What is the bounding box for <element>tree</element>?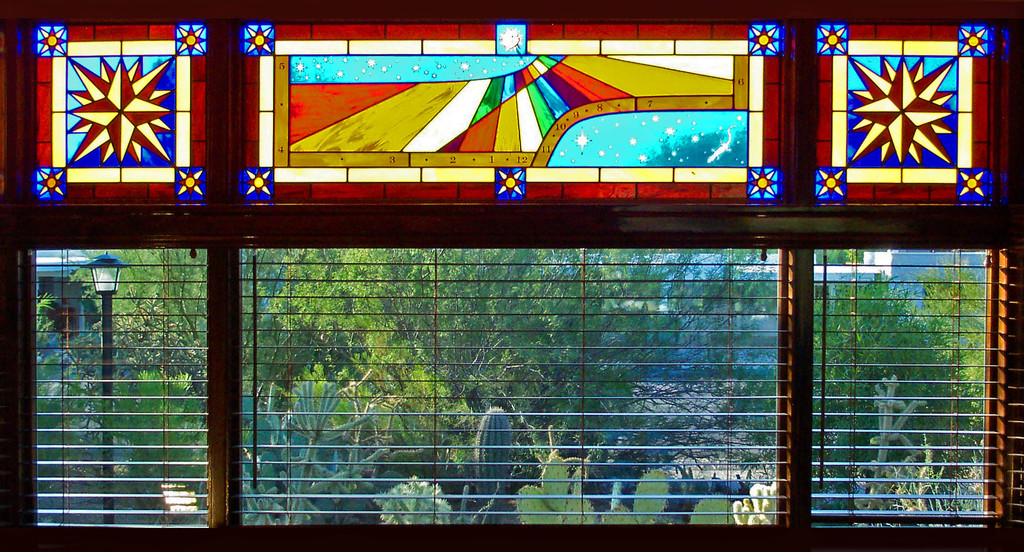
left=813, top=276, right=945, bottom=468.
